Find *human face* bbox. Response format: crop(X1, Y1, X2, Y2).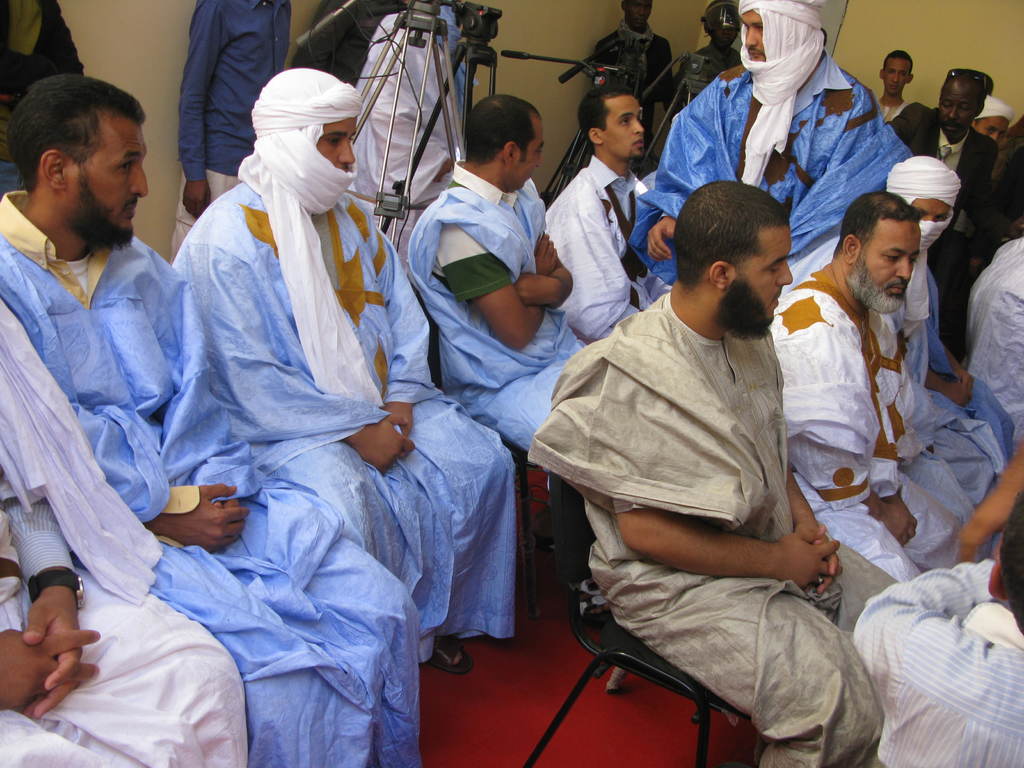
crop(603, 95, 643, 156).
